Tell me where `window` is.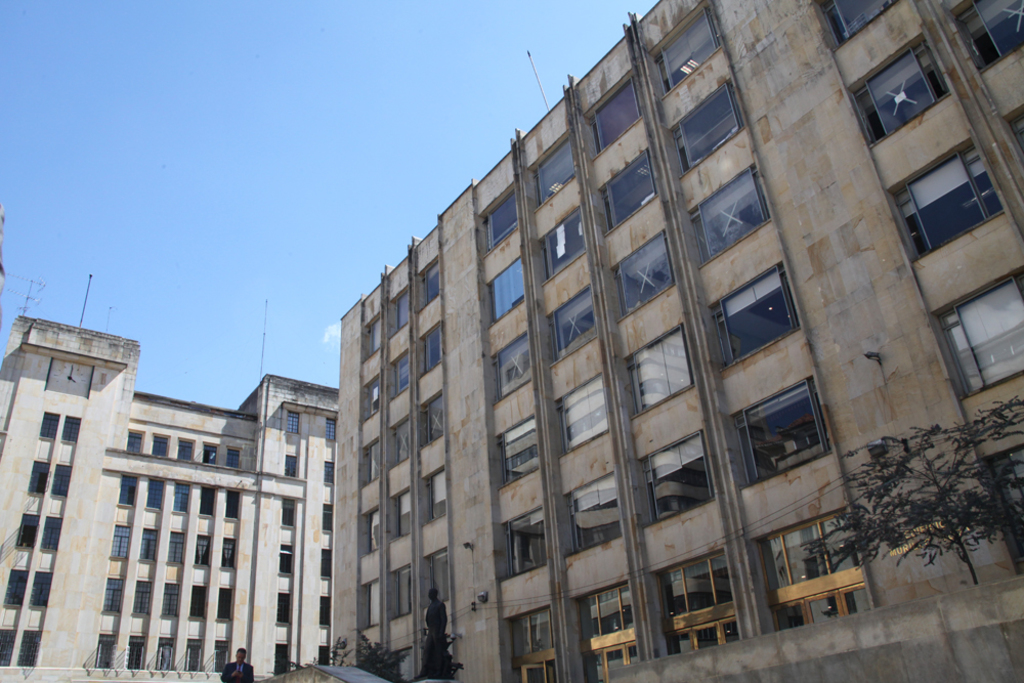
`window` is at <region>194, 532, 211, 564</region>.
